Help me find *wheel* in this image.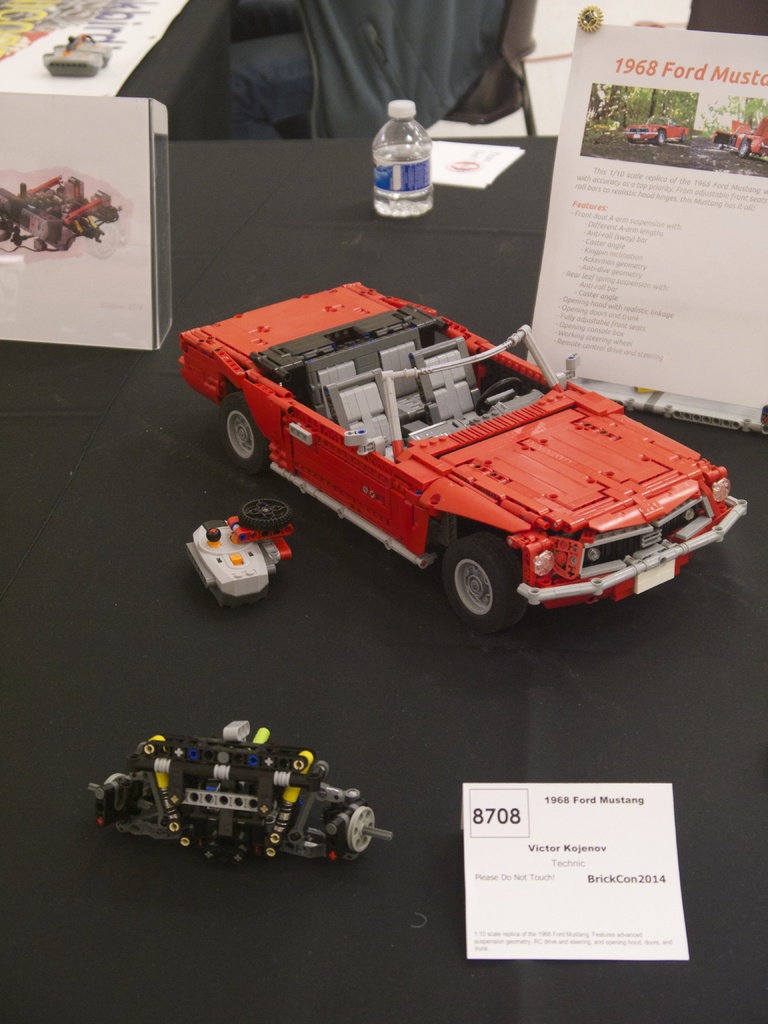
Found it: (718,144,723,149).
